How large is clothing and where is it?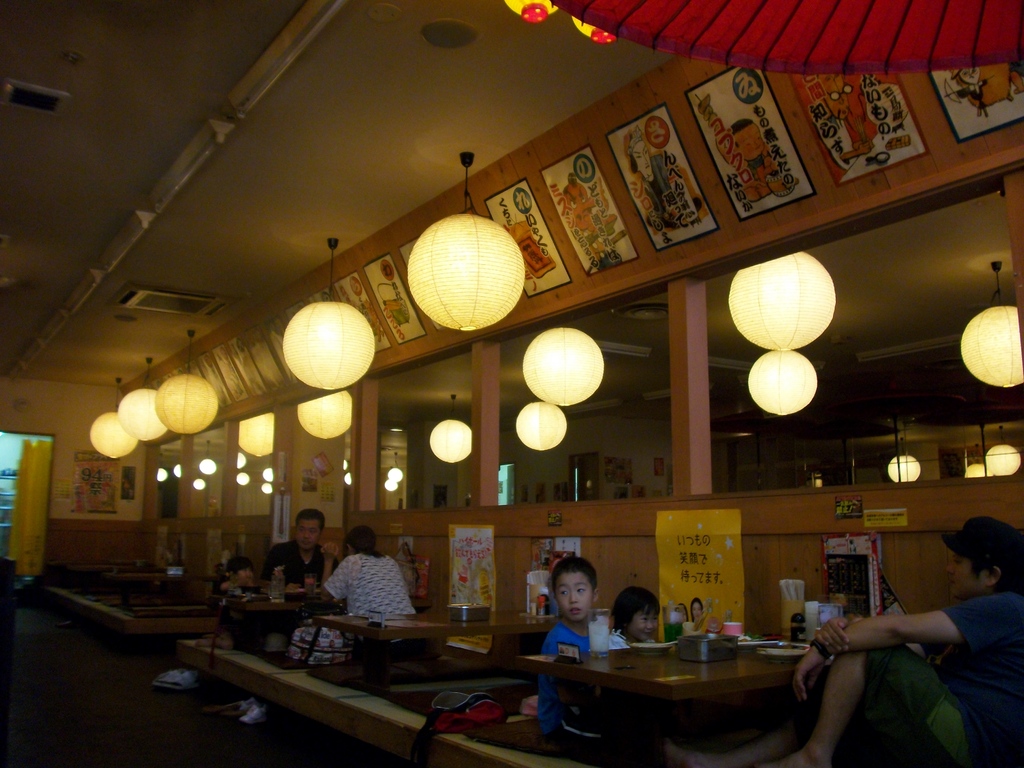
Bounding box: (324,550,433,659).
